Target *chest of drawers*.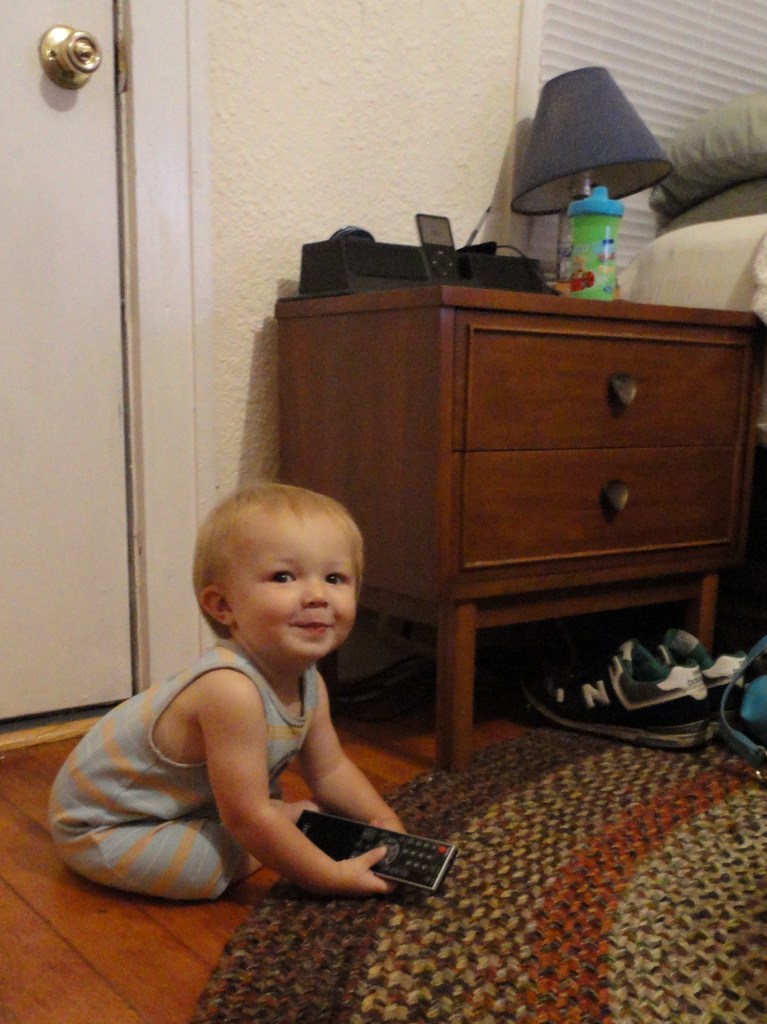
Target region: [x1=269, y1=288, x2=759, y2=767].
